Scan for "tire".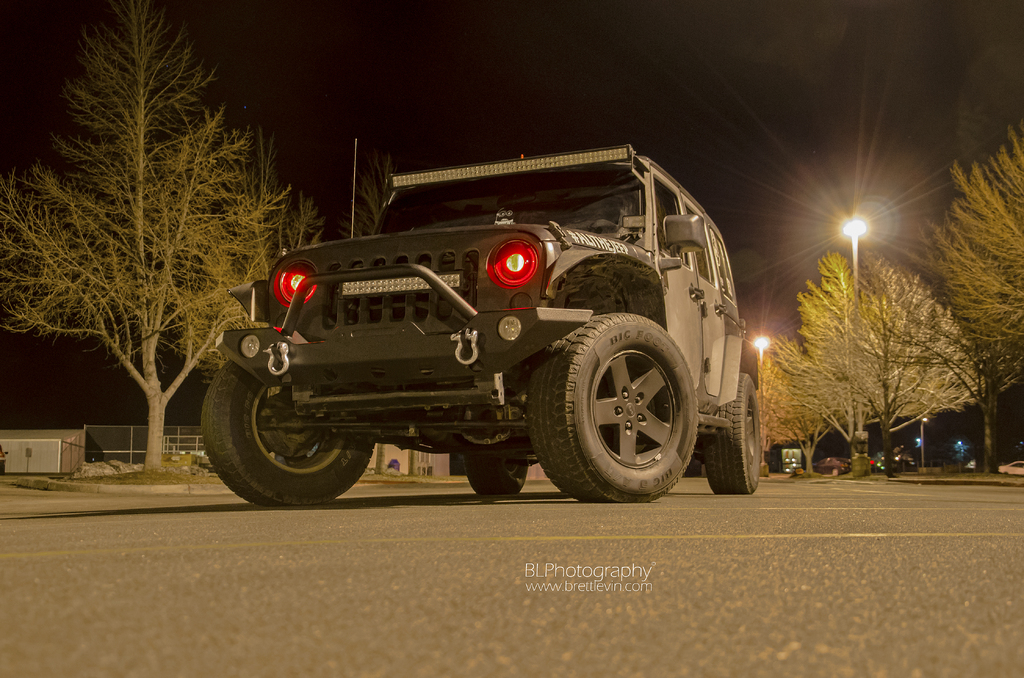
Scan result: locate(200, 360, 375, 503).
